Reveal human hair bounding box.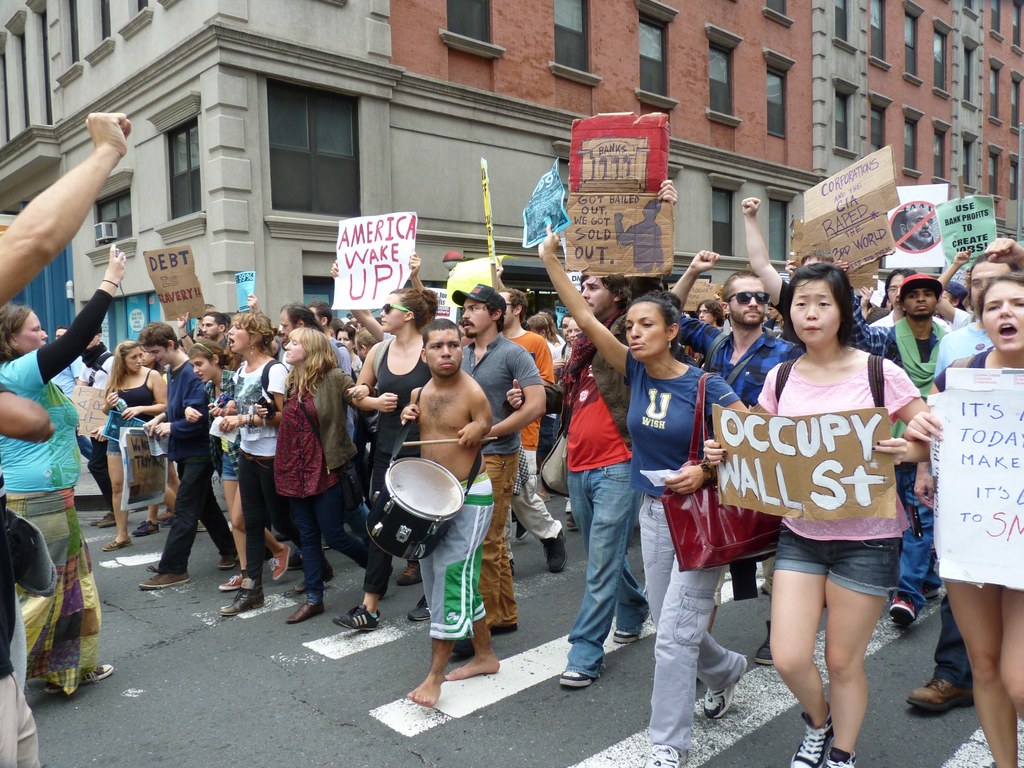
Revealed: <box>783,255,865,353</box>.
